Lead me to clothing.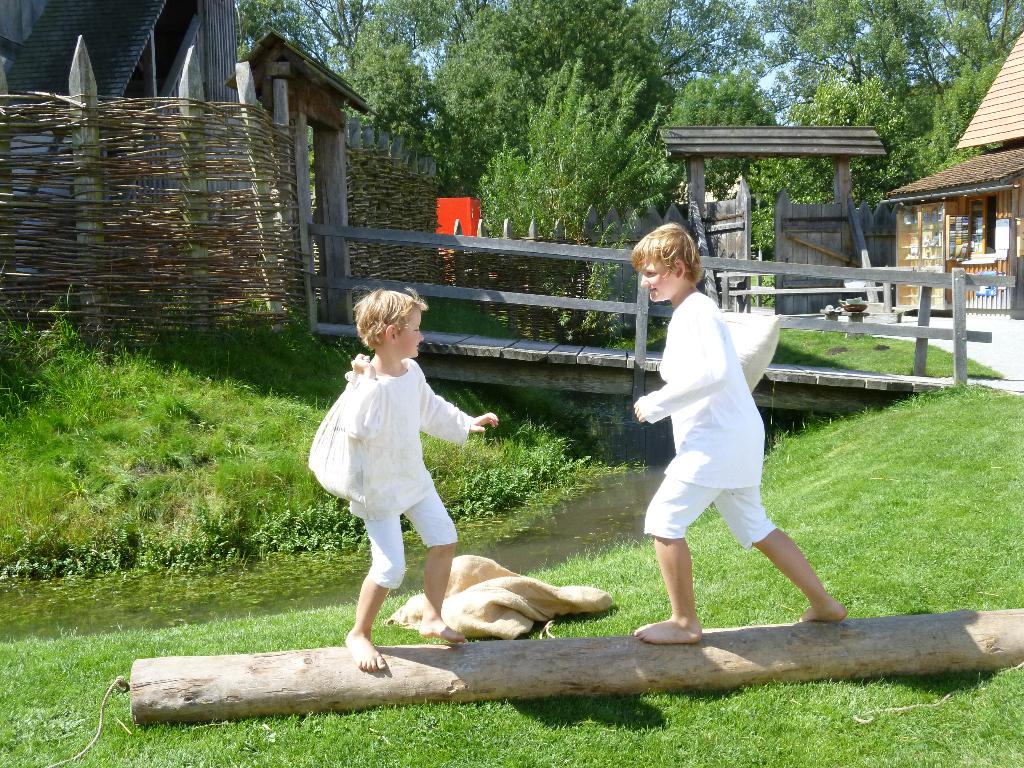
Lead to rect(630, 288, 781, 558).
